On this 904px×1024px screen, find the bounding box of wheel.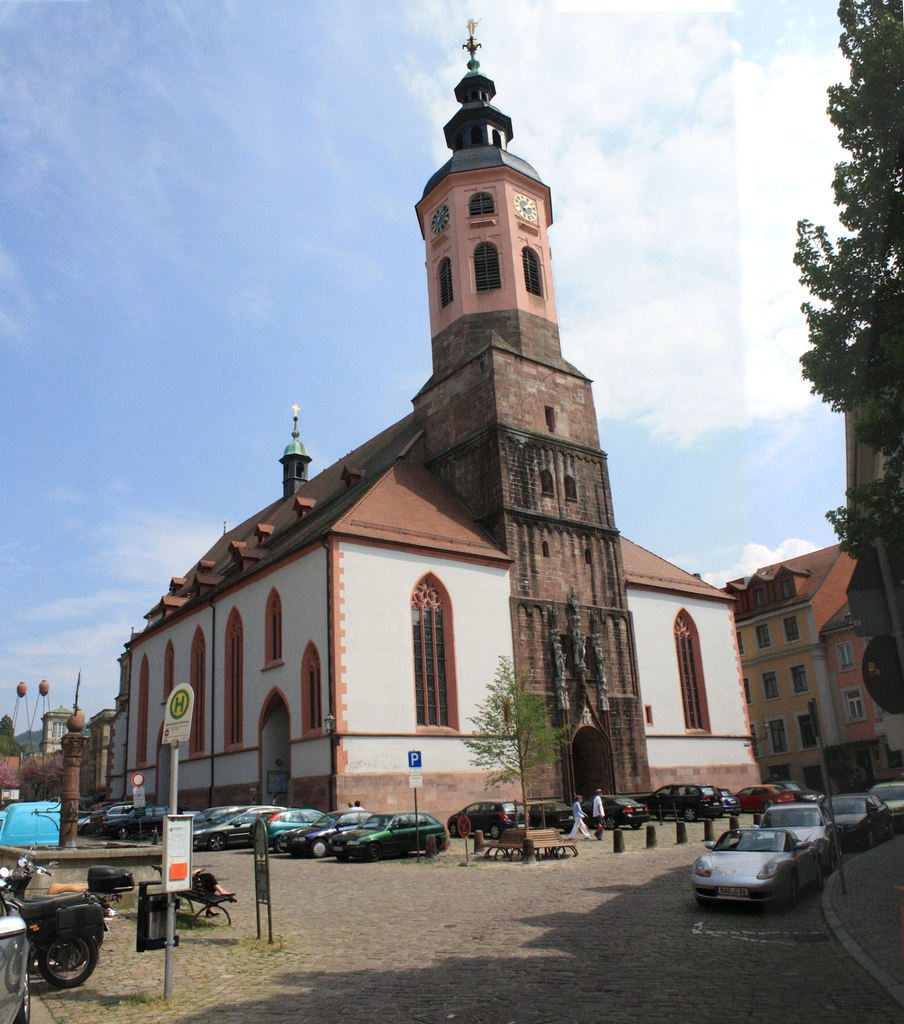
Bounding box: 765:801:773:817.
